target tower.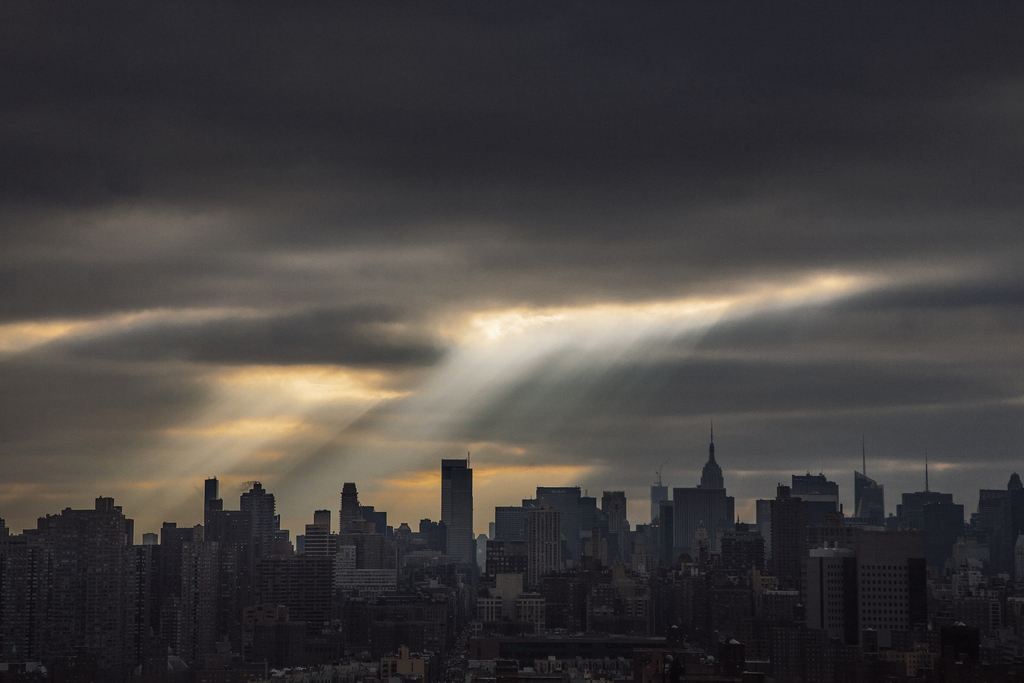
Target region: box=[696, 422, 724, 495].
